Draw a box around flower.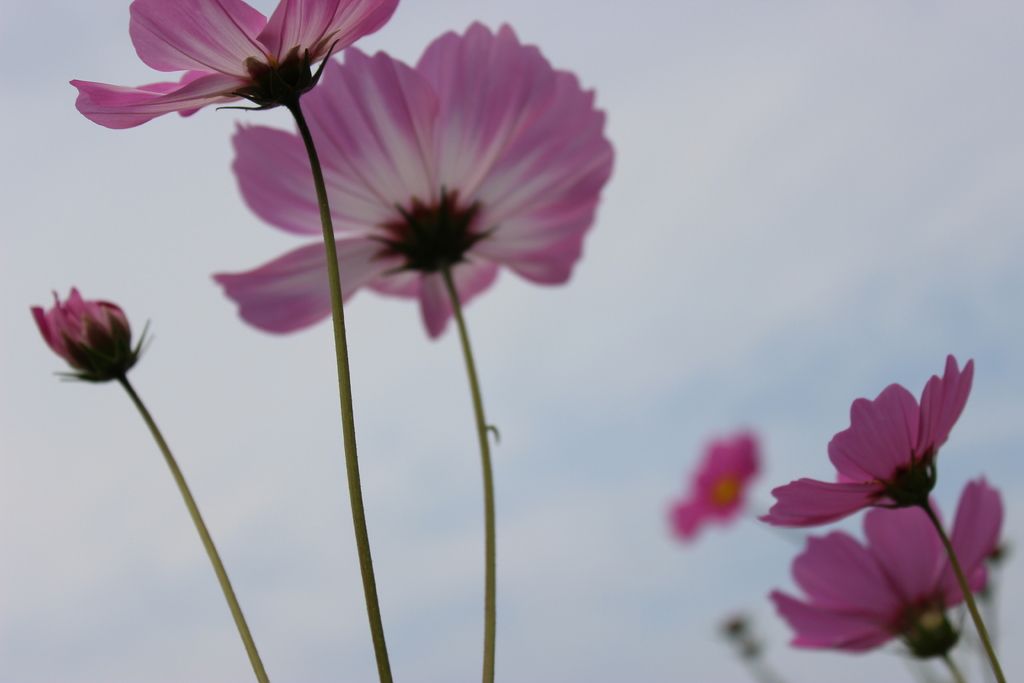
28,283,134,368.
